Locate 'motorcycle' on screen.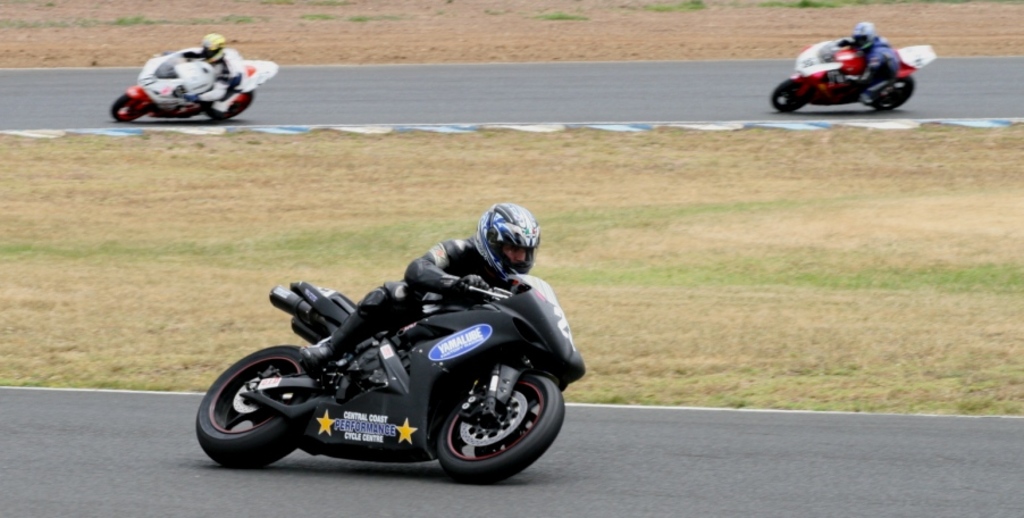
On screen at box(194, 245, 570, 483).
